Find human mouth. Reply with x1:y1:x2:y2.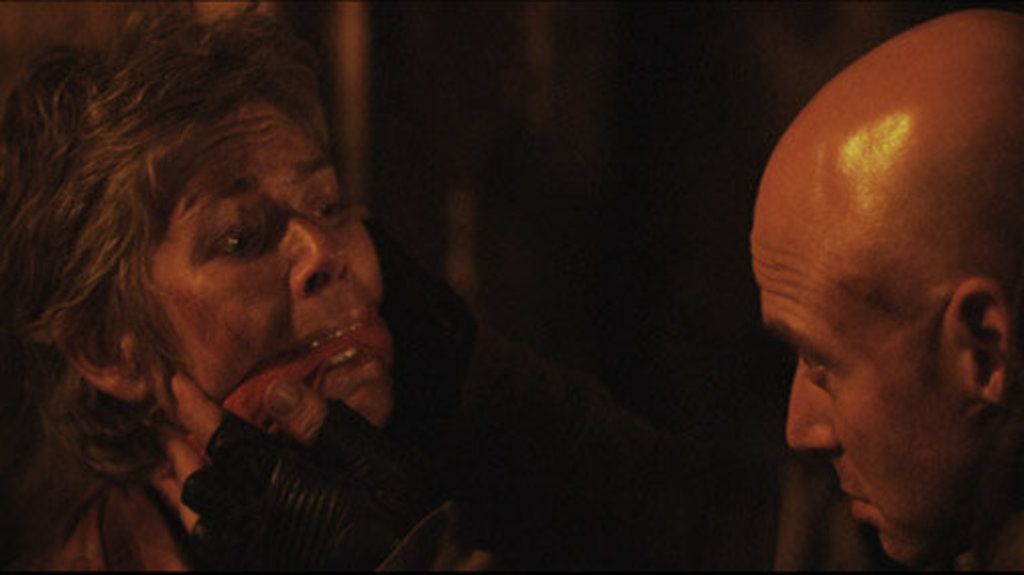
841:477:884:524.
